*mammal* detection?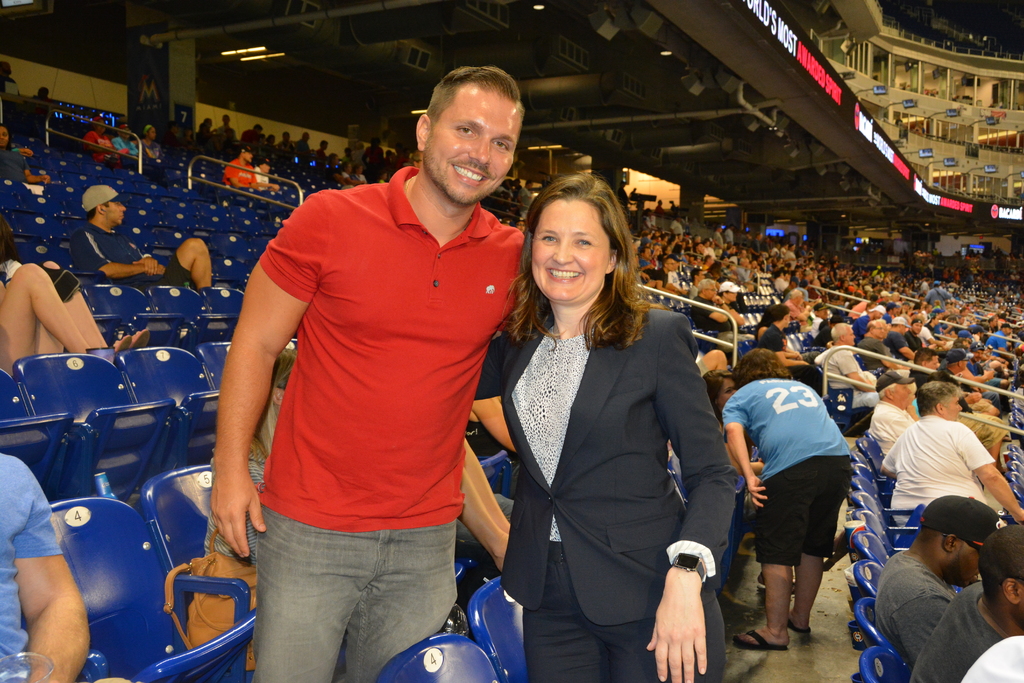
<region>877, 381, 1023, 539</region>
